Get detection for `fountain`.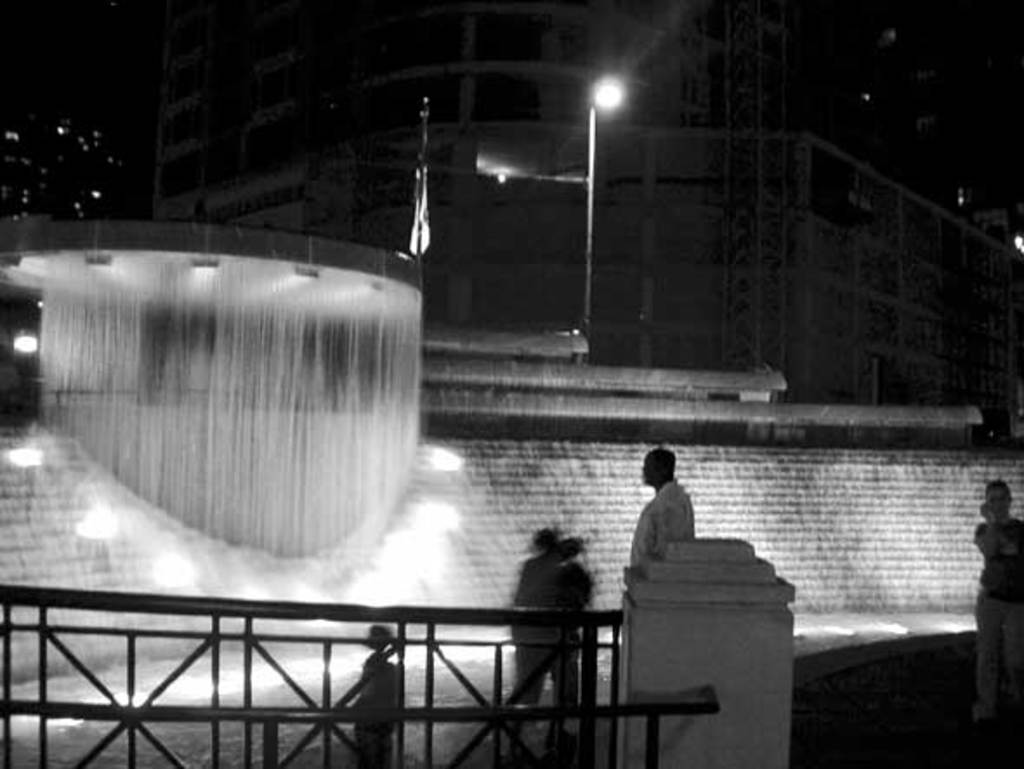
Detection: [x1=0, y1=219, x2=429, y2=701].
